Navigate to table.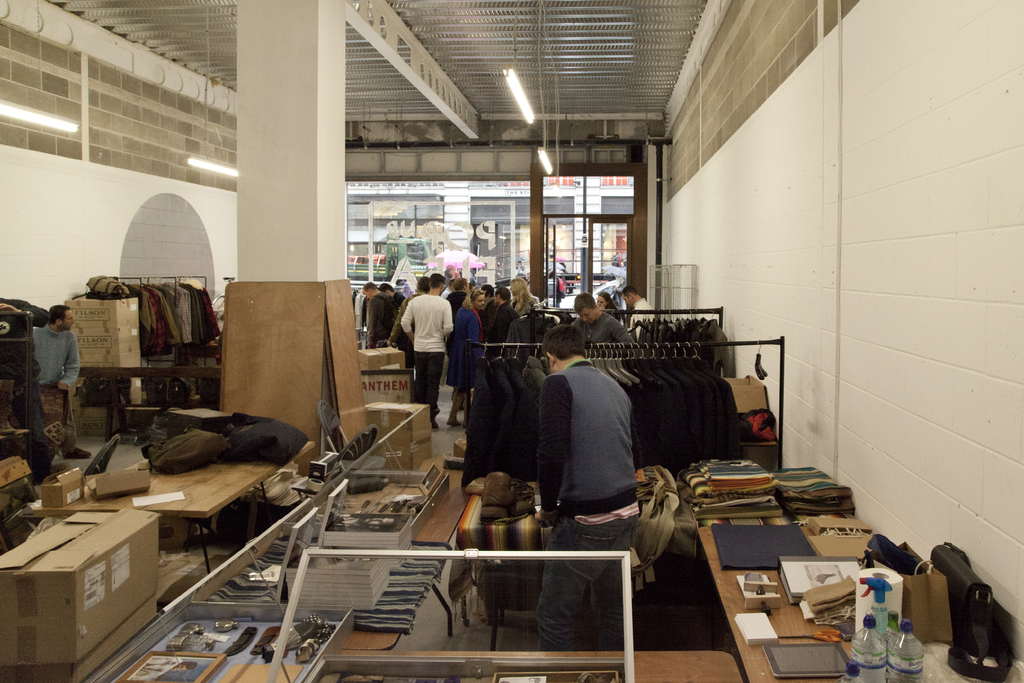
Navigation target: bbox(84, 616, 309, 682).
